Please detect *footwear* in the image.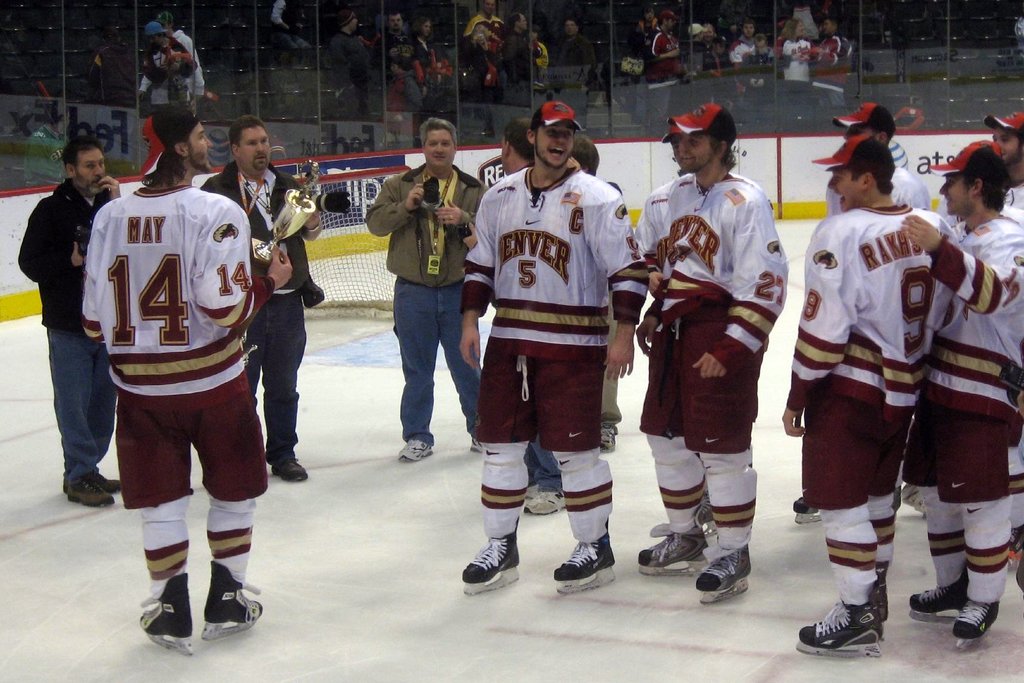
bbox(269, 463, 305, 482).
